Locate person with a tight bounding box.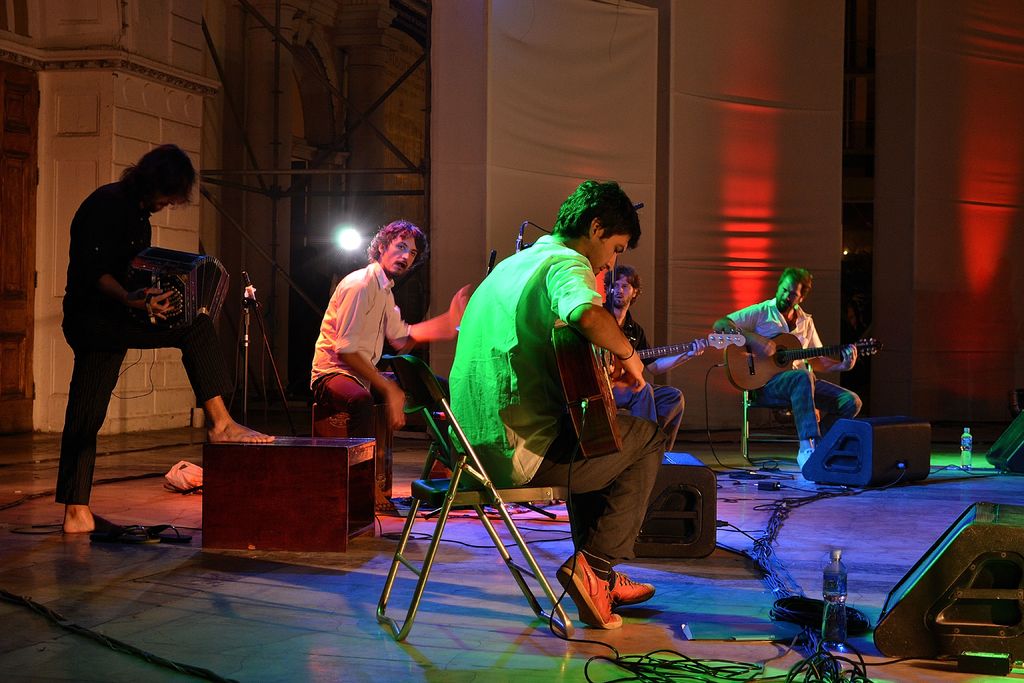
box(442, 179, 686, 631).
